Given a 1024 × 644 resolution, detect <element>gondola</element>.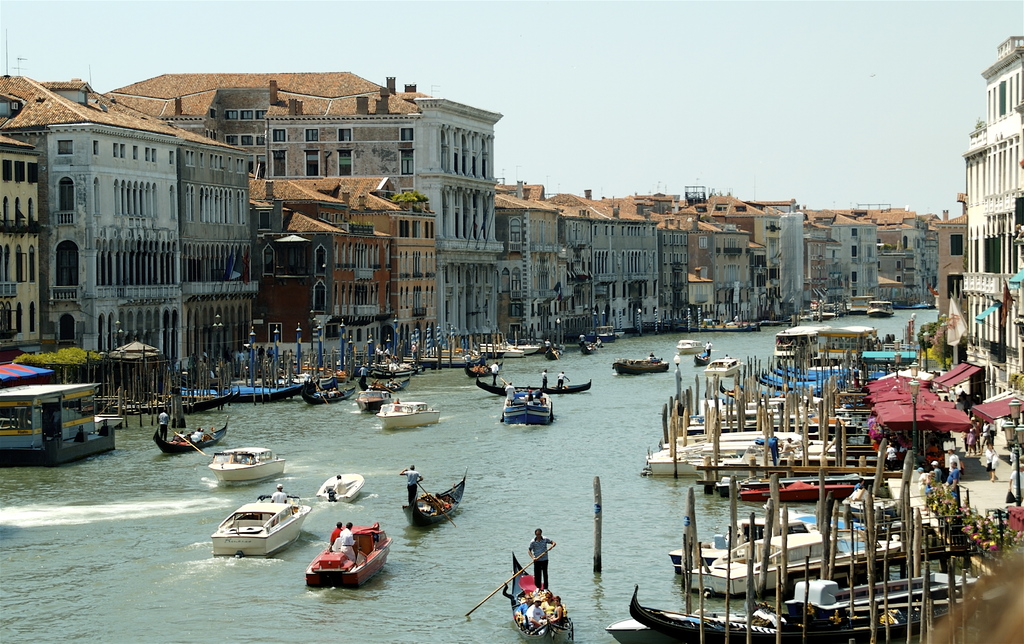
bbox(295, 381, 354, 408).
